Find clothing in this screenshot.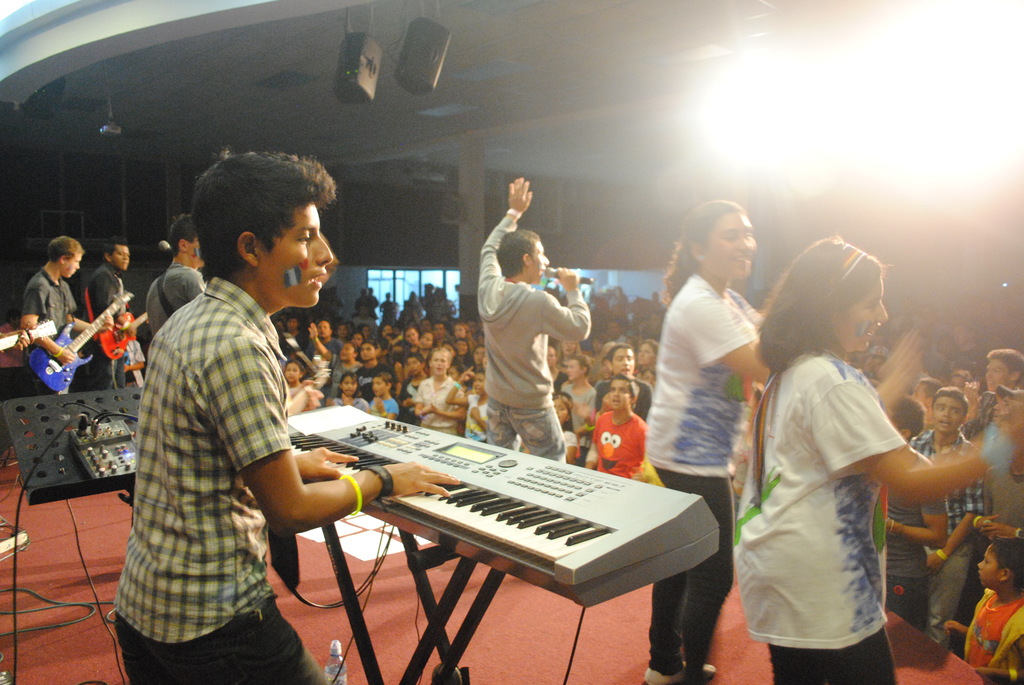
The bounding box for clothing is BBox(589, 413, 650, 478).
